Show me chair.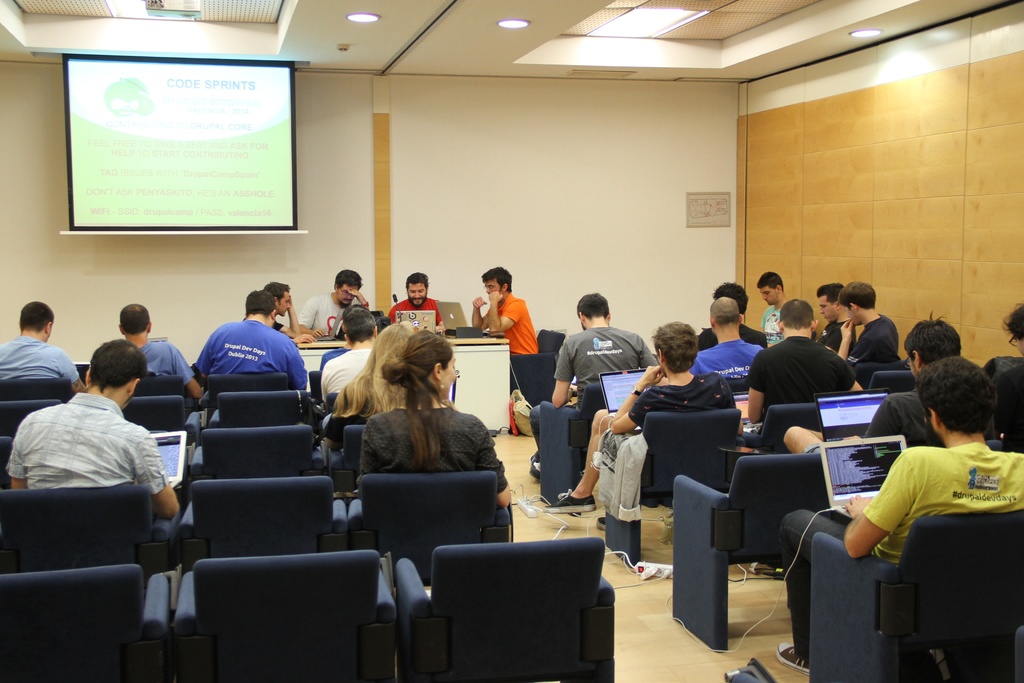
chair is here: <region>688, 441, 859, 643</region>.
